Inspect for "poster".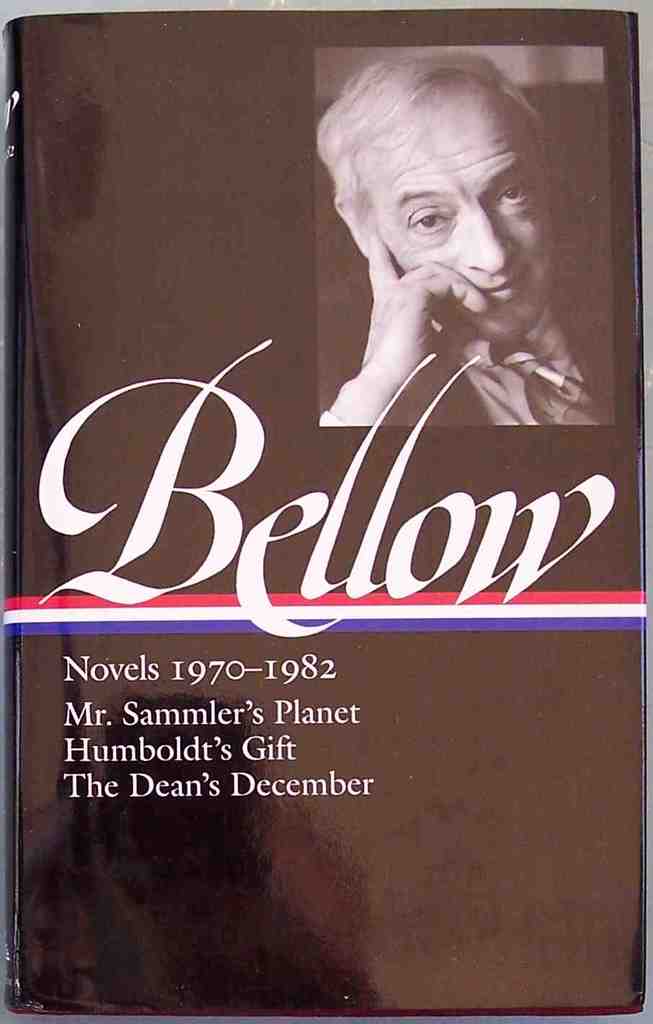
Inspection: (x1=5, y1=5, x2=652, y2=1015).
